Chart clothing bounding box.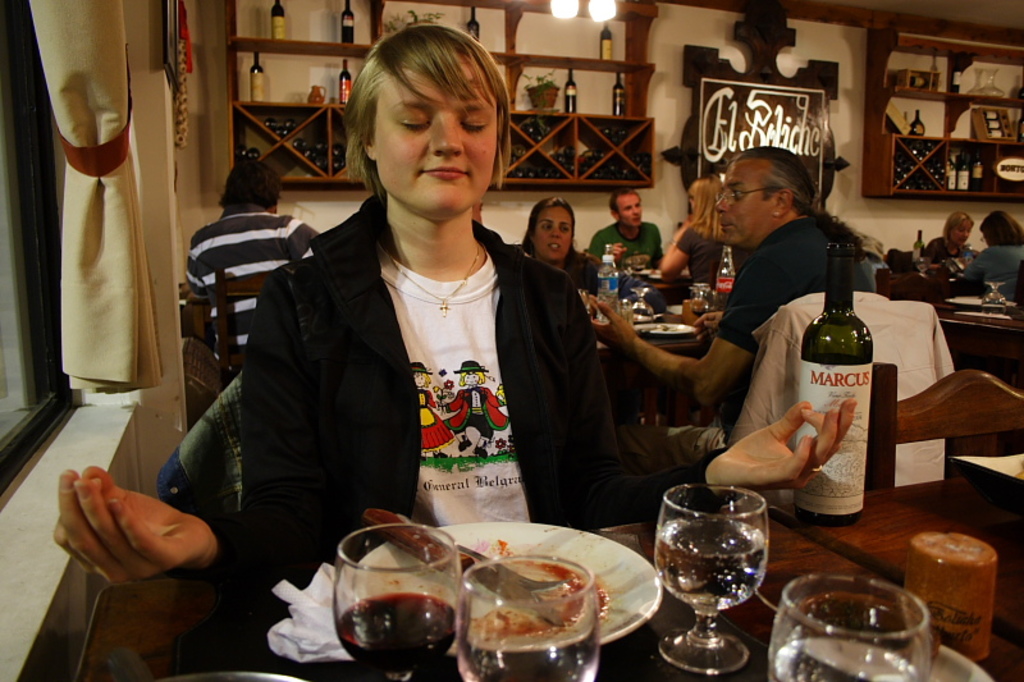
Charted: 913/224/973/275.
